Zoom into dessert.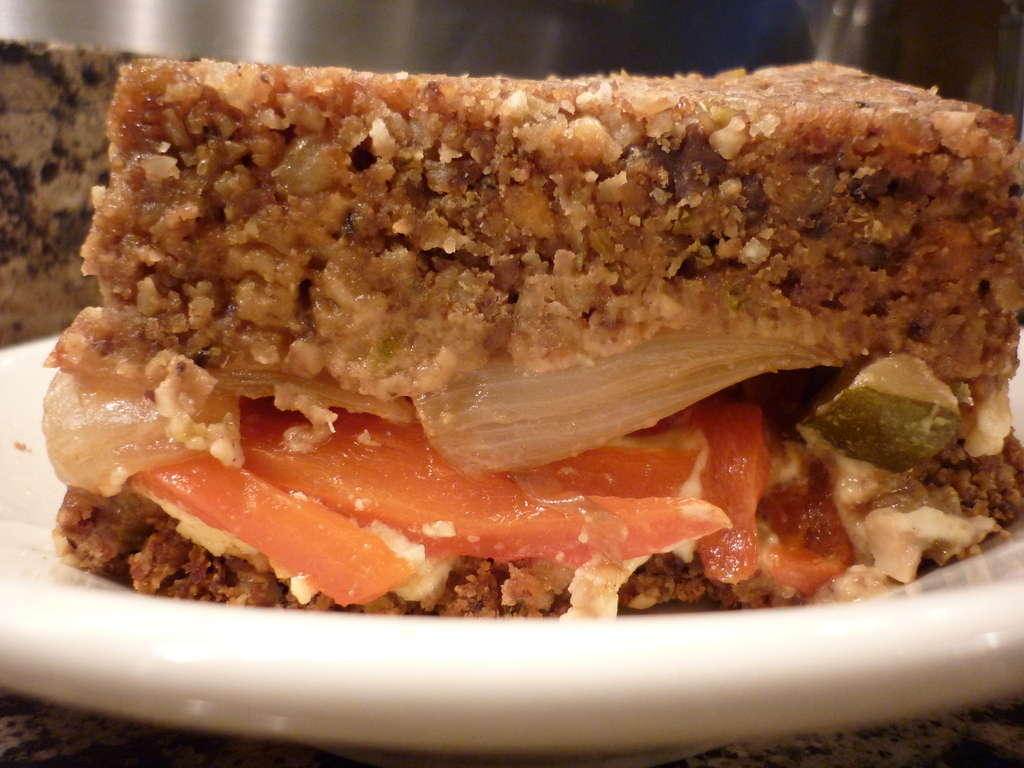
Zoom target: bbox=(17, 33, 1023, 637).
